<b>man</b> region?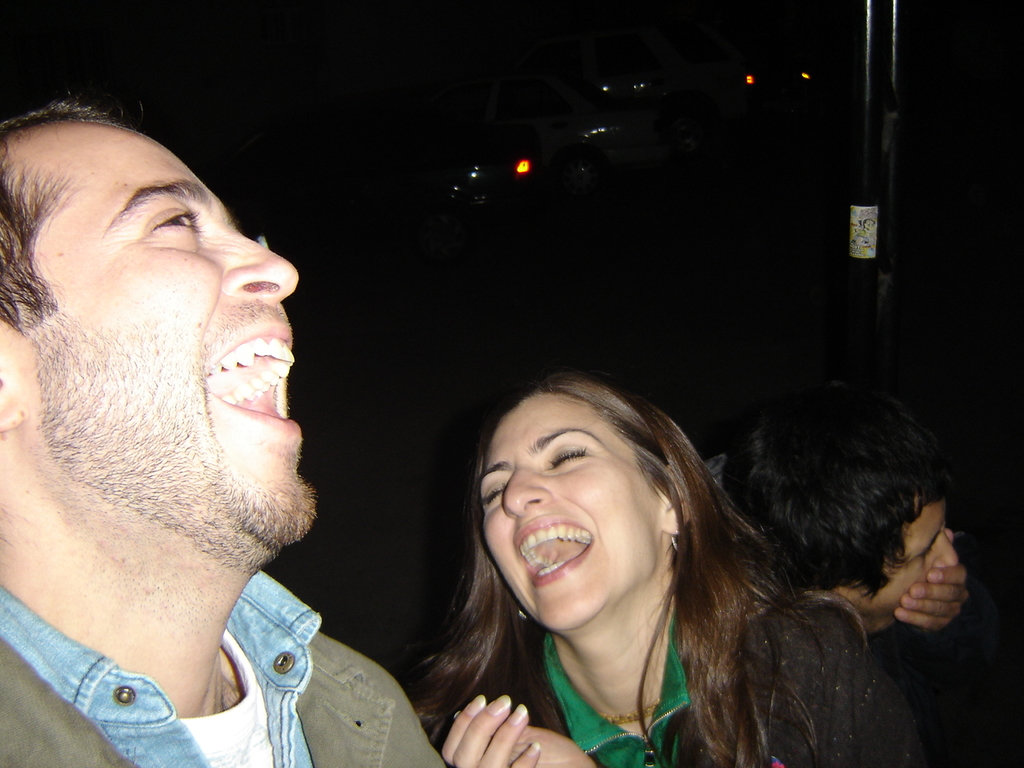
(left=0, top=86, right=450, bottom=767)
